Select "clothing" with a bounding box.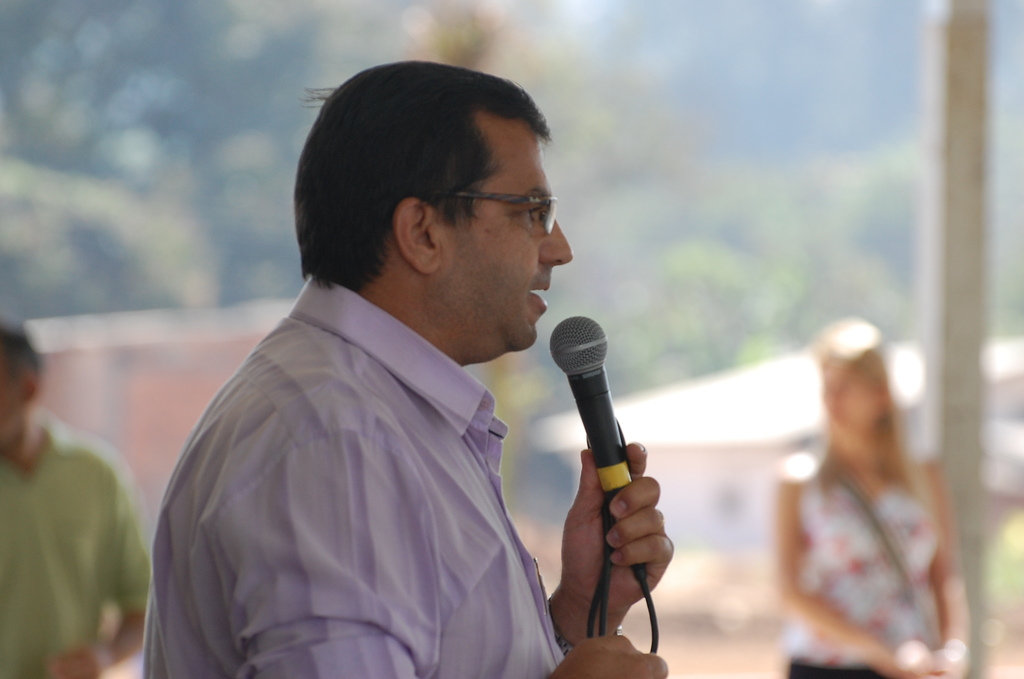
(left=0, top=409, right=170, bottom=675).
